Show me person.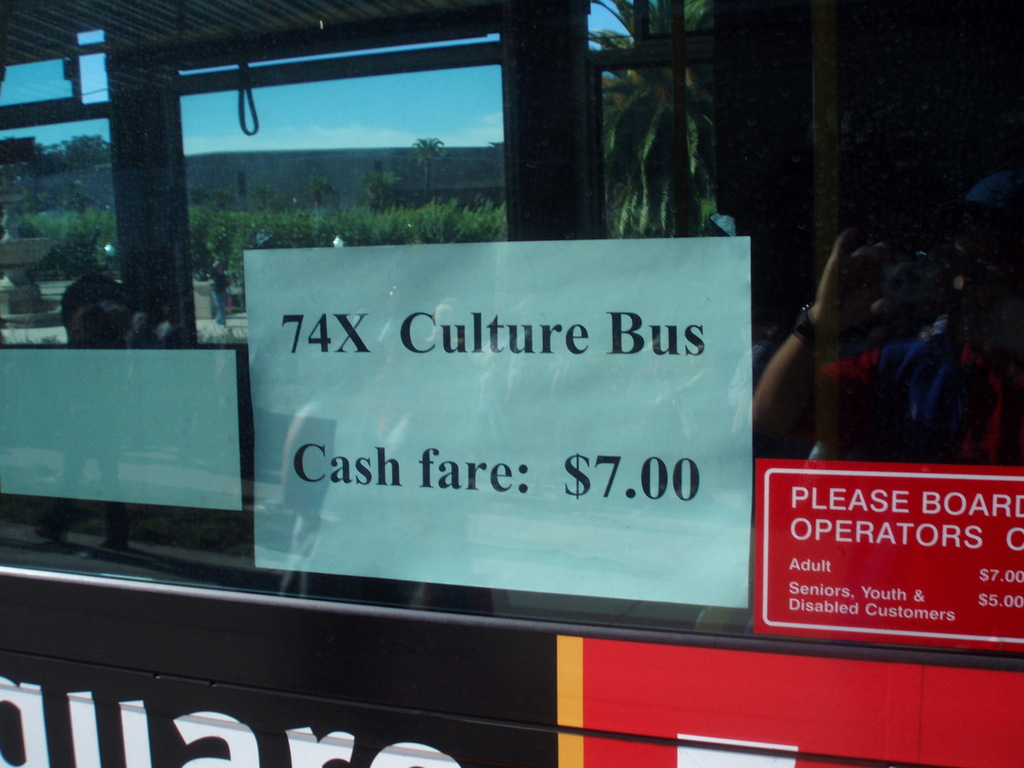
person is here: (x1=209, y1=246, x2=243, y2=326).
